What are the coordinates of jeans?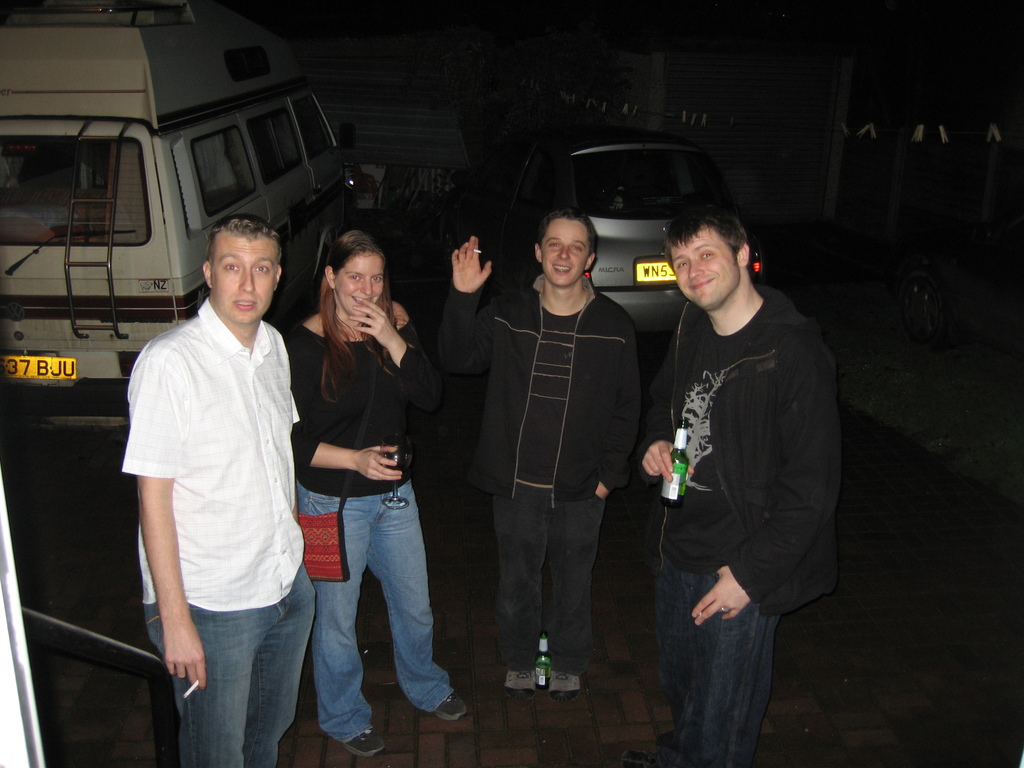
{"left": 657, "top": 569, "right": 780, "bottom": 767}.
